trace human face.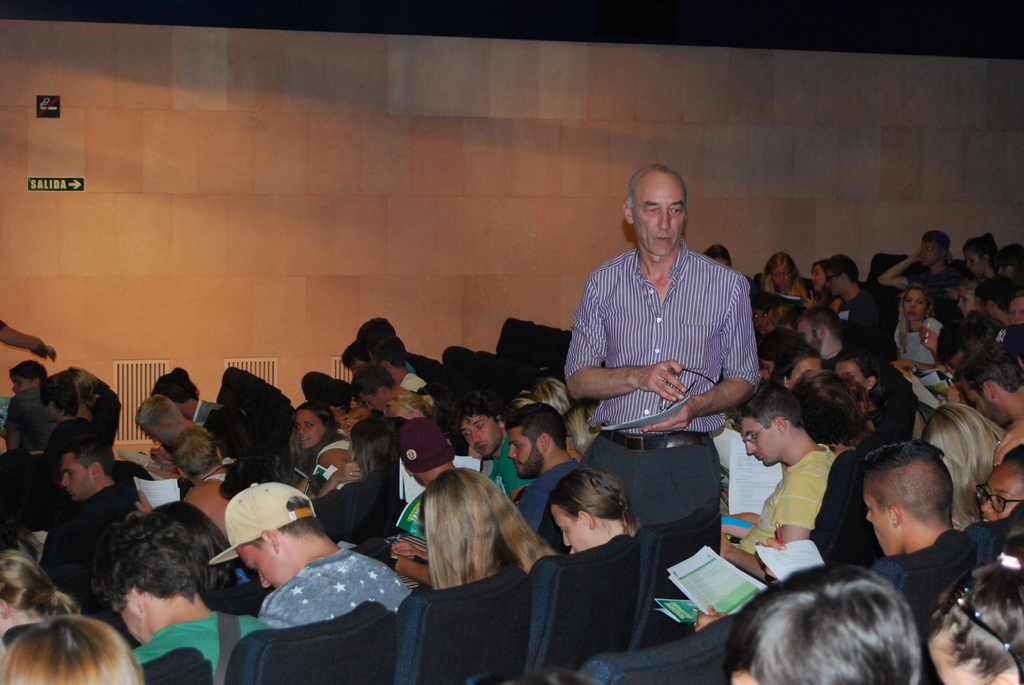
Traced to (x1=299, y1=406, x2=325, y2=451).
